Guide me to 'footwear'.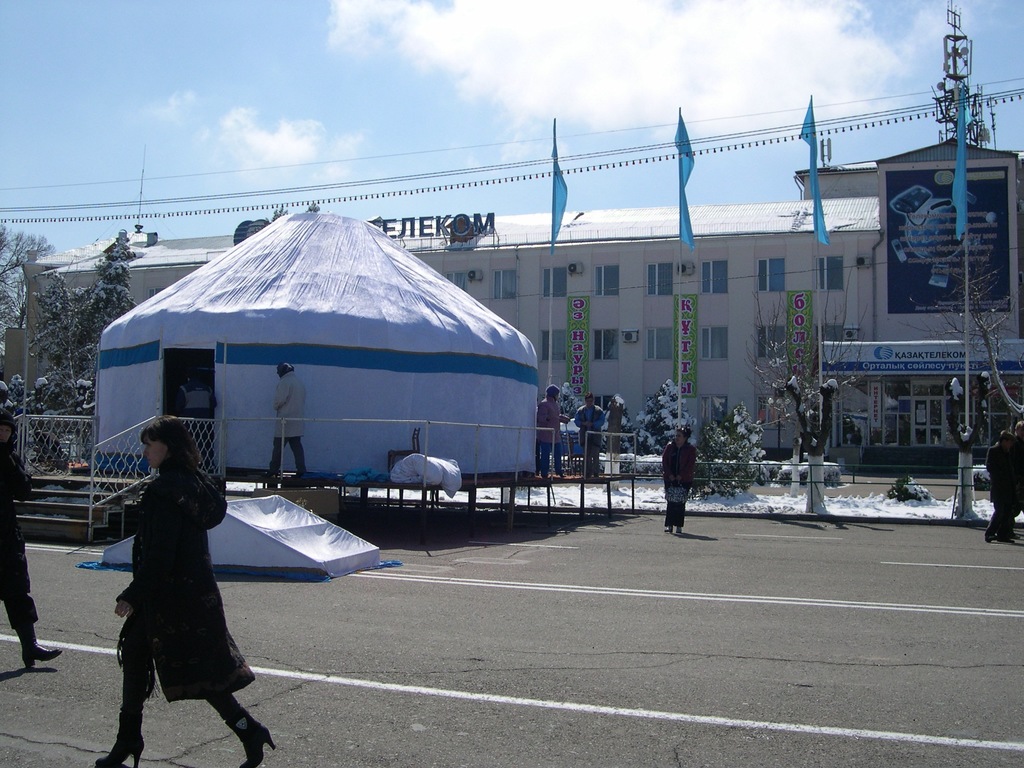
Guidance: [left=95, top=712, right=145, bottom=767].
